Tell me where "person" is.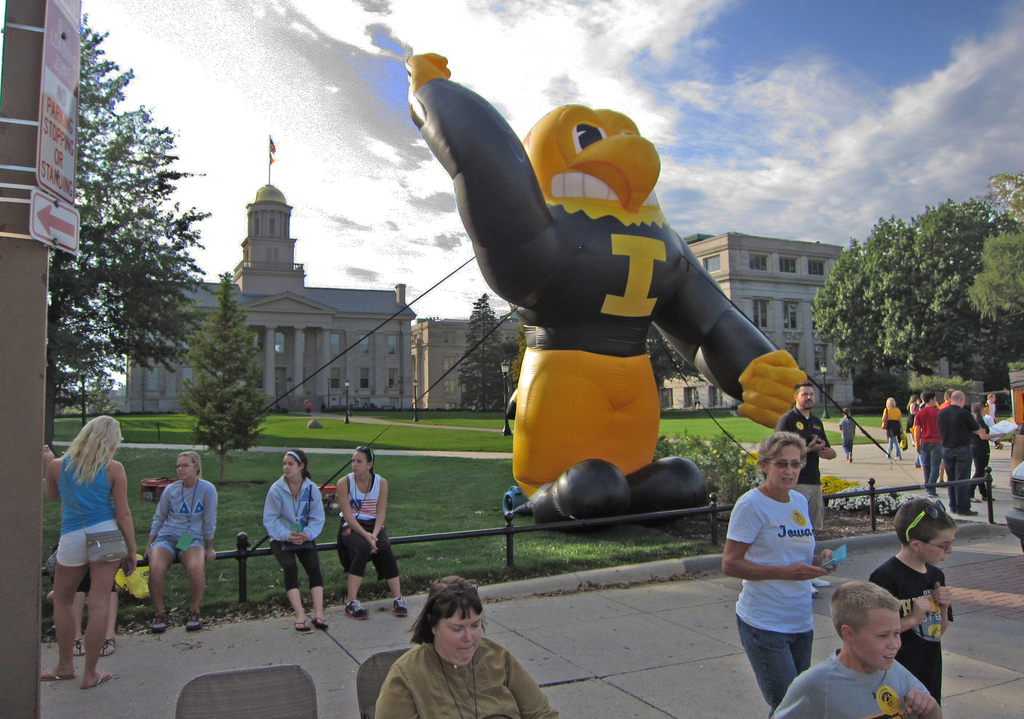
"person" is at detection(368, 570, 564, 718).
